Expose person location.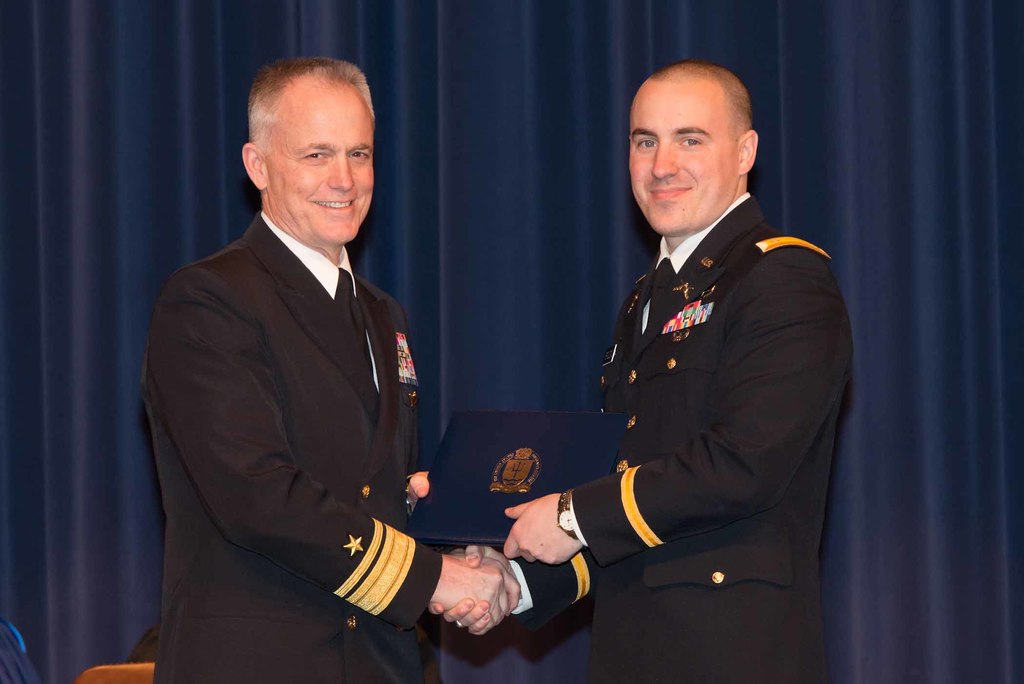
Exposed at detection(428, 60, 854, 683).
